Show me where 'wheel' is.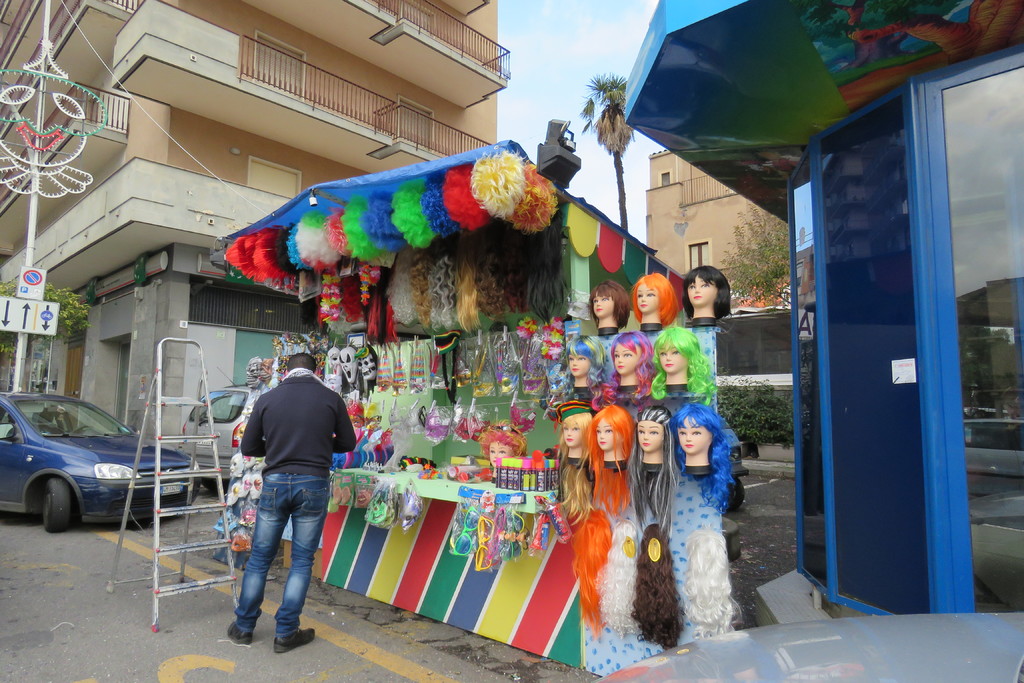
'wheel' is at l=28, t=475, r=105, b=538.
